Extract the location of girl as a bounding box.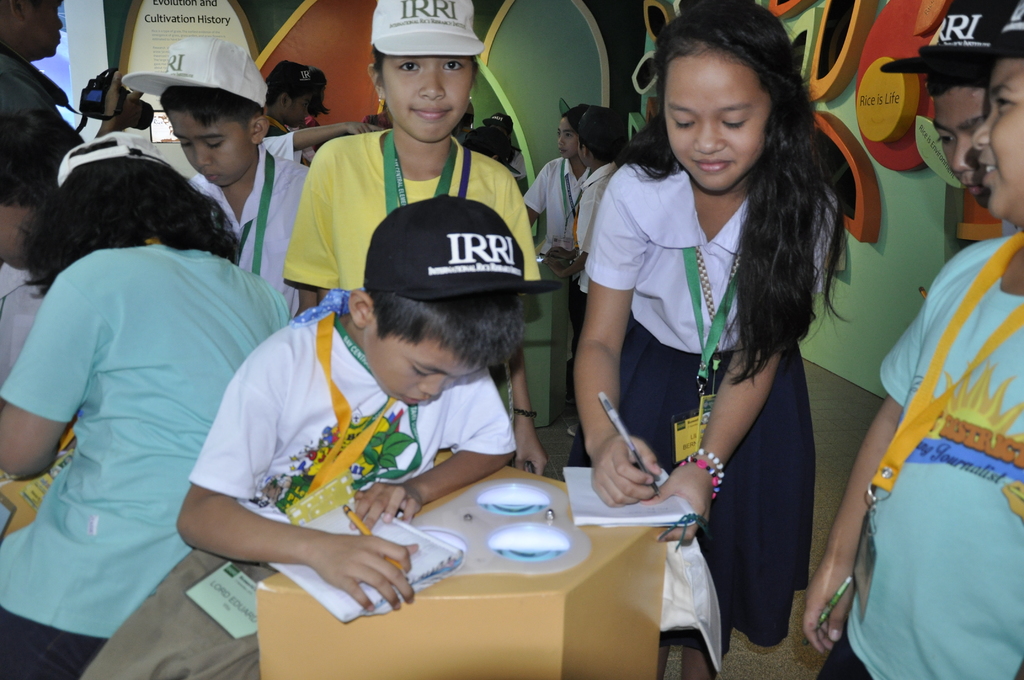
{"x1": 522, "y1": 102, "x2": 601, "y2": 263}.
